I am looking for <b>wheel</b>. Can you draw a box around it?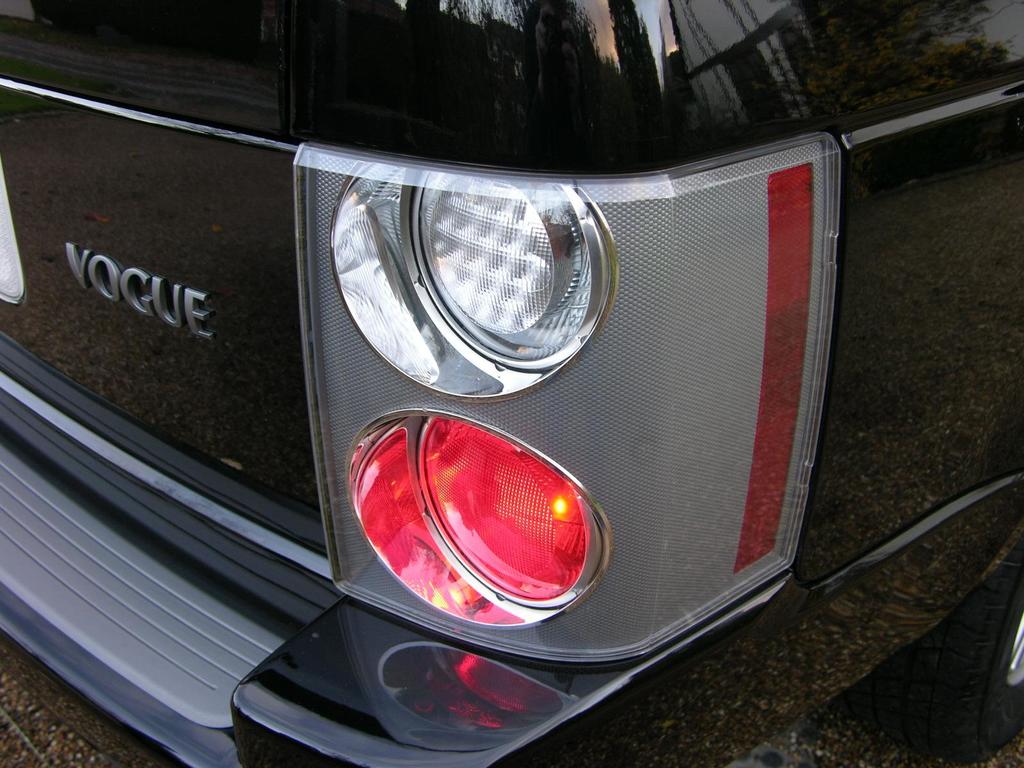
Sure, the bounding box is 905 535 1023 767.
